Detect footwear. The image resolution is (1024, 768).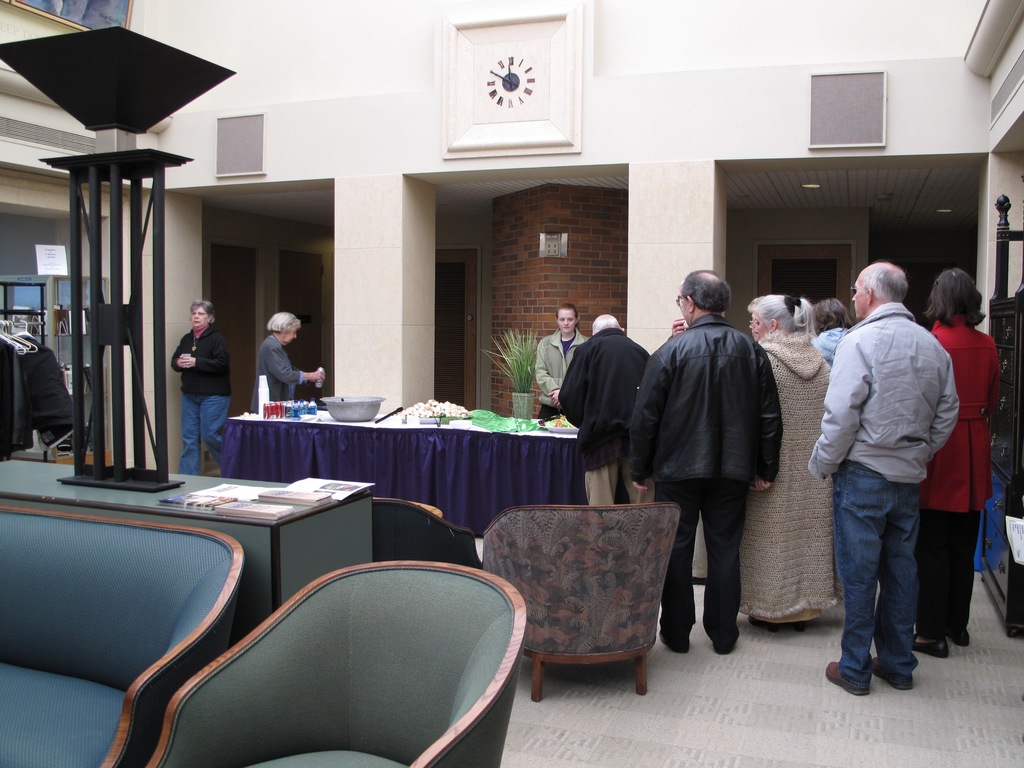
bbox(827, 655, 871, 692).
